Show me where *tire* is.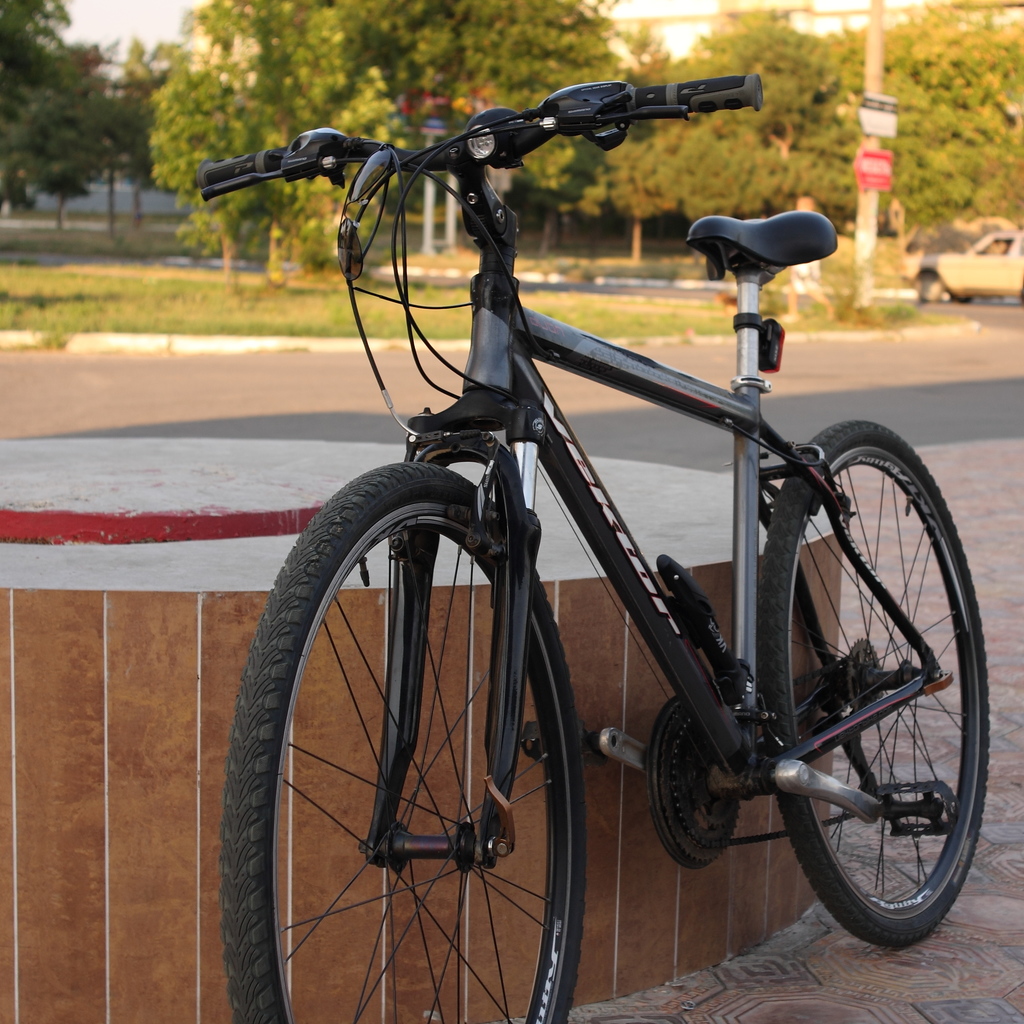
*tire* is at (x1=915, y1=273, x2=948, y2=304).
